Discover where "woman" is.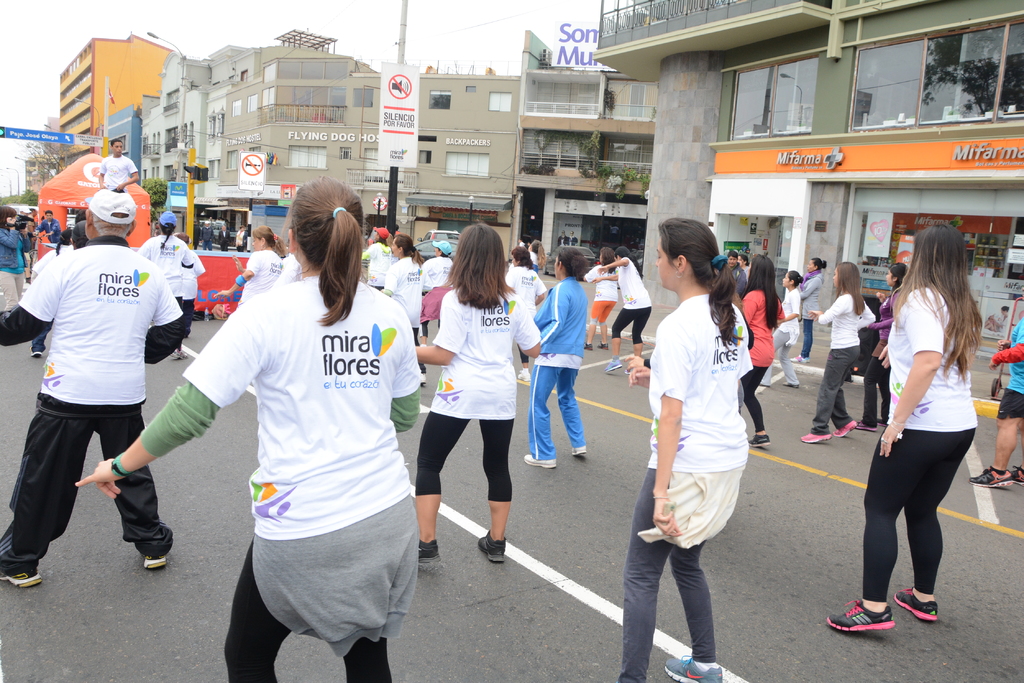
Discovered at [x1=413, y1=222, x2=543, y2=561].
